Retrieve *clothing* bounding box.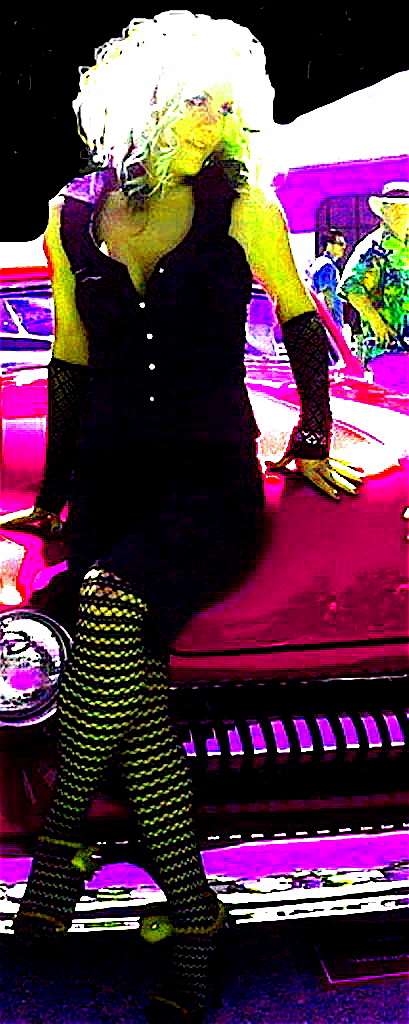
Bounding box: region(333, 217, 408, 363).
